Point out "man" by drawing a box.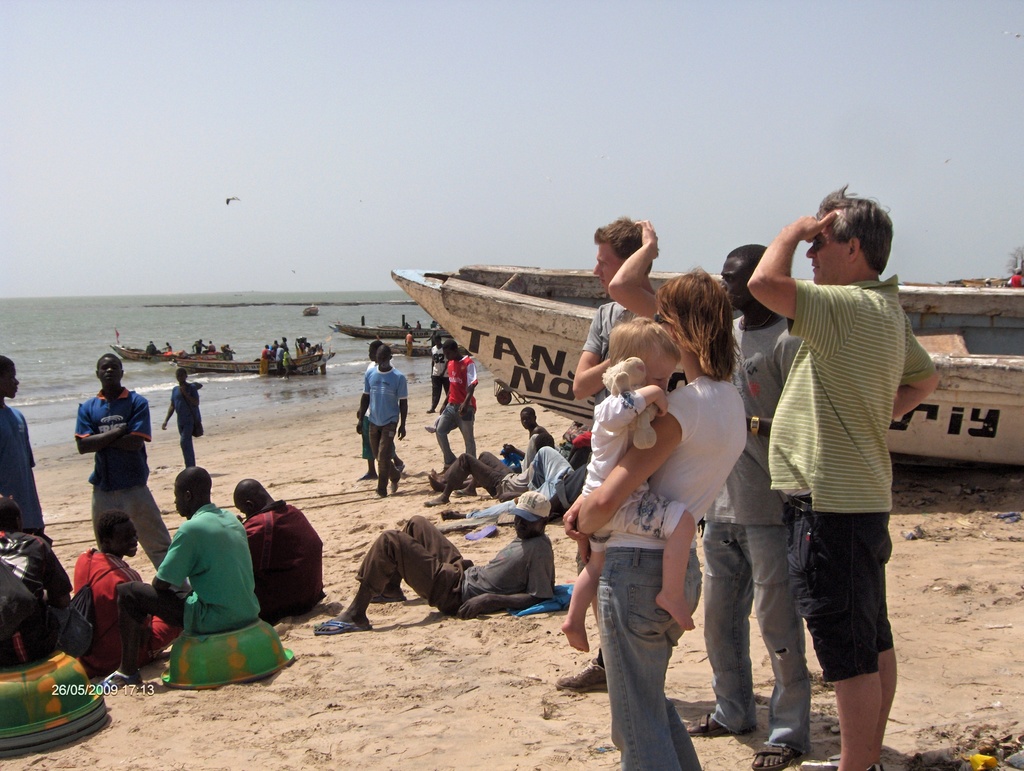
361 337 381 481.
